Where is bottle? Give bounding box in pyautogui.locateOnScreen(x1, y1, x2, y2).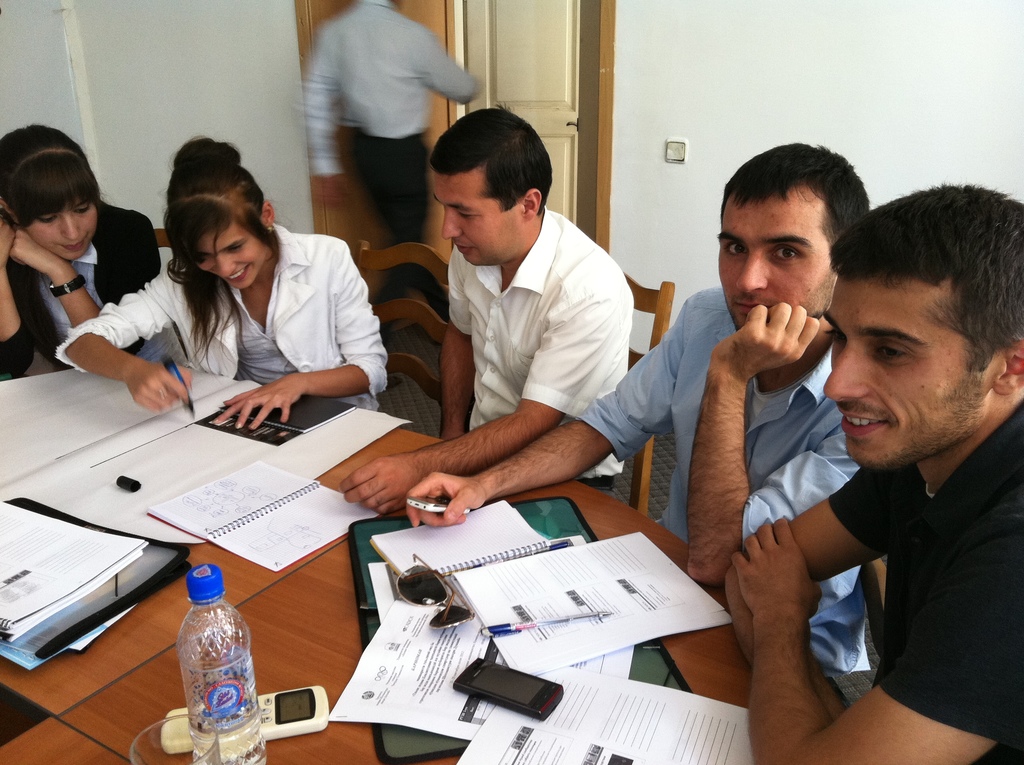
pyautogui.locateOnScreen(161, 577, 257, 745).
